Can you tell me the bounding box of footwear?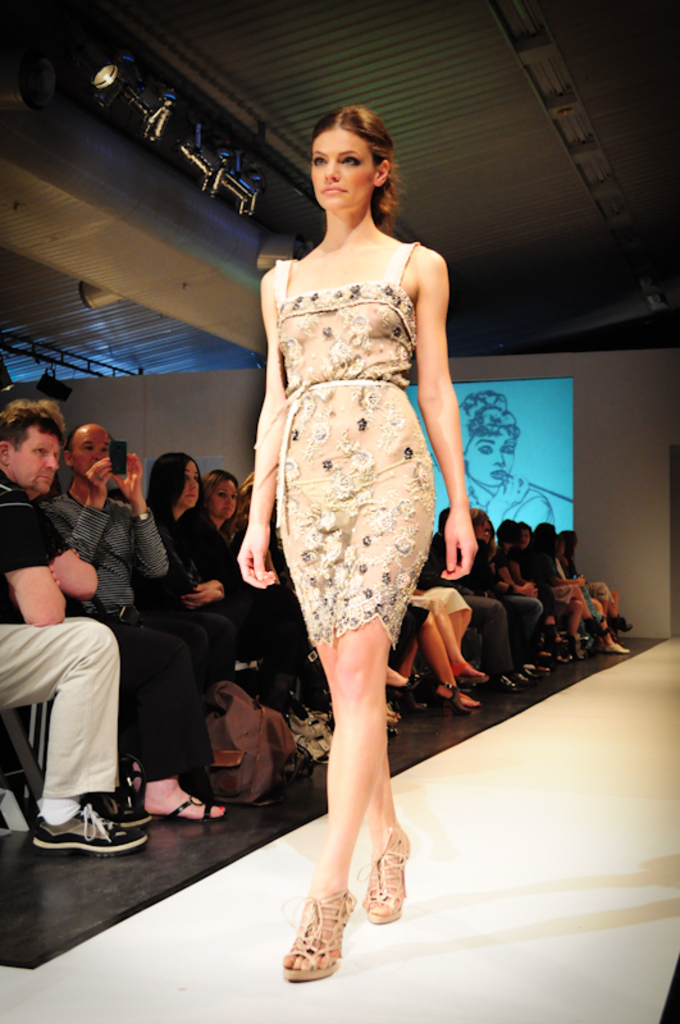
[28,805,154,852].
